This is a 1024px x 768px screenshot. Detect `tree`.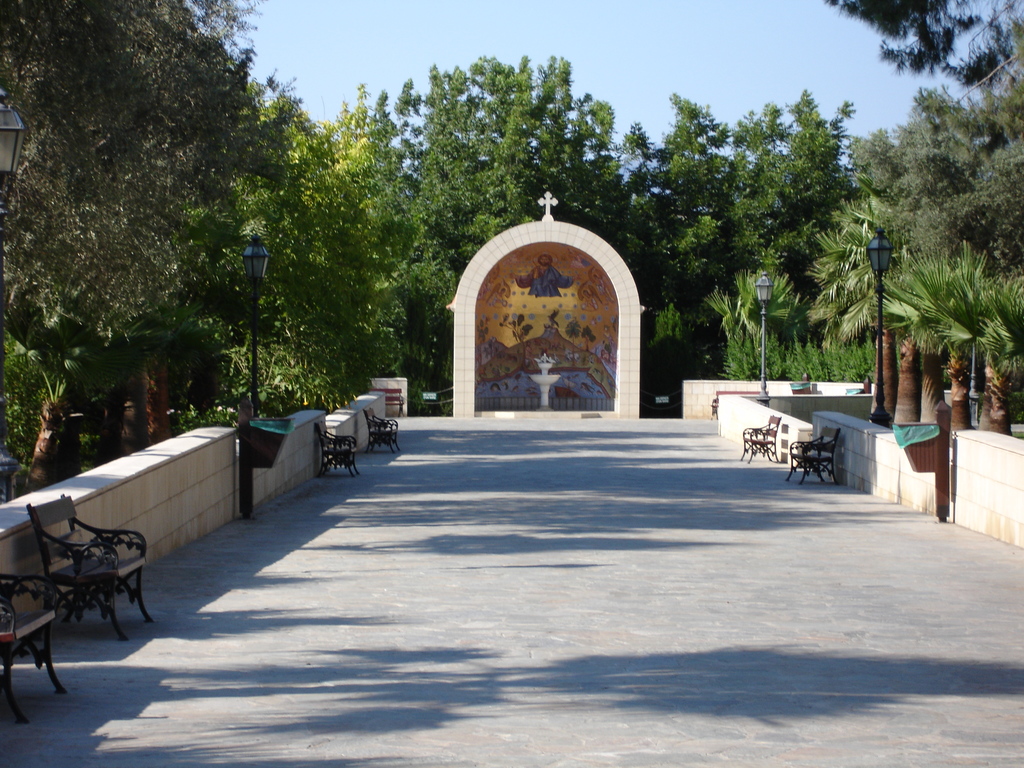
box=[637, 98, 839, 383].
